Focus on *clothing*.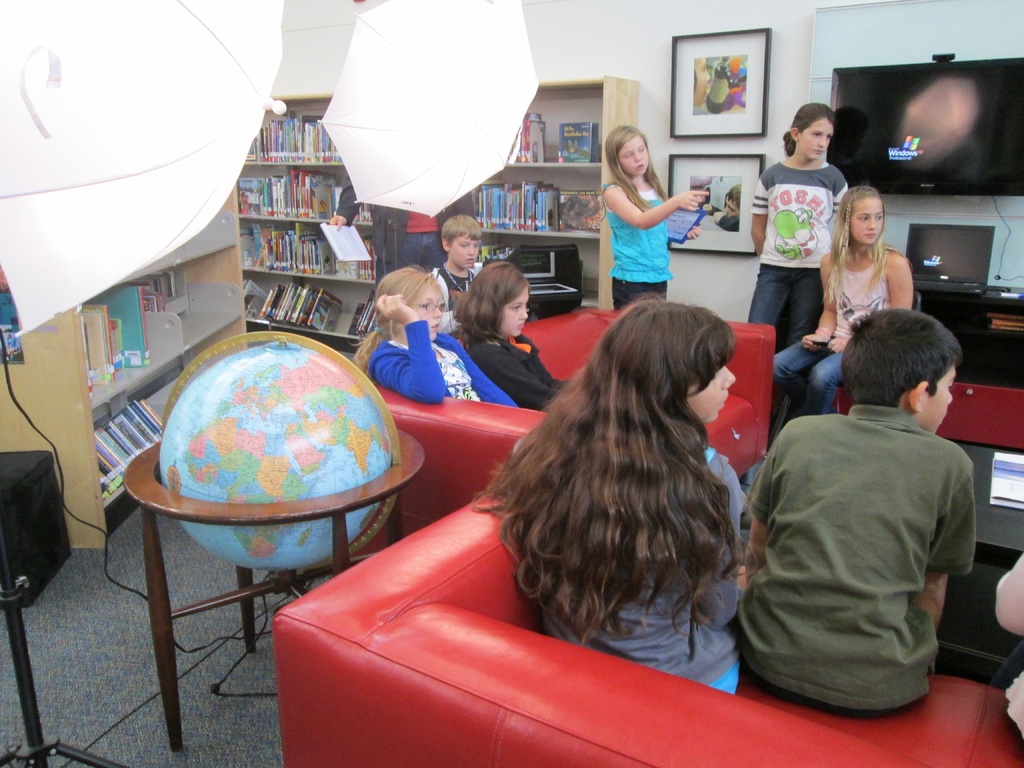
Focused at crop(755, 163, 853, 268).
